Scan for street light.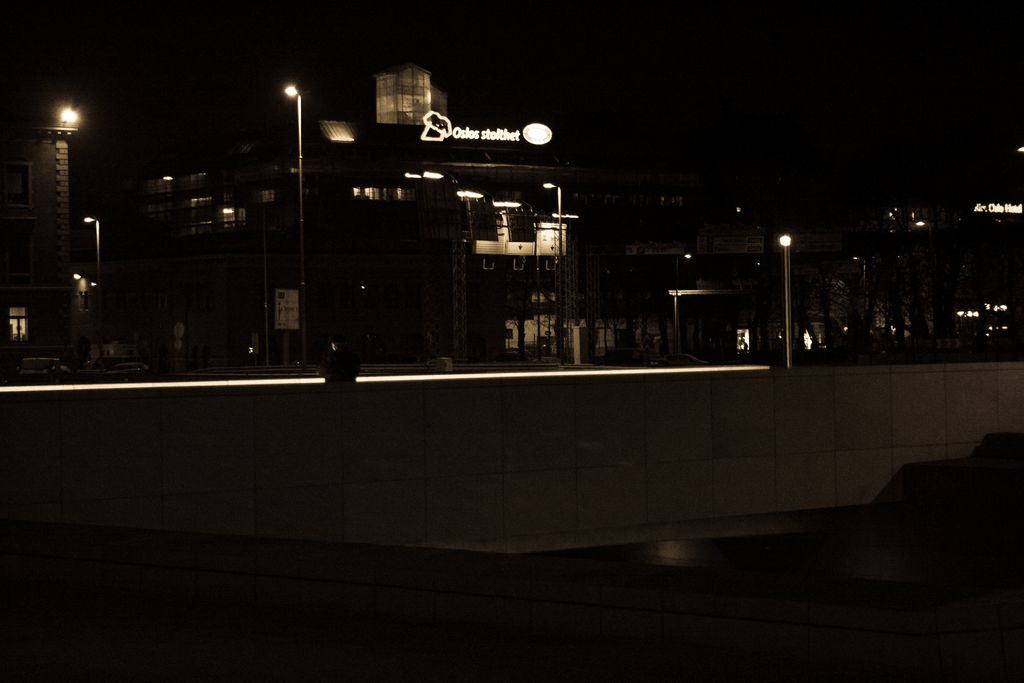
Scan result: (left=847, top=257, right=872, bottom=302).
